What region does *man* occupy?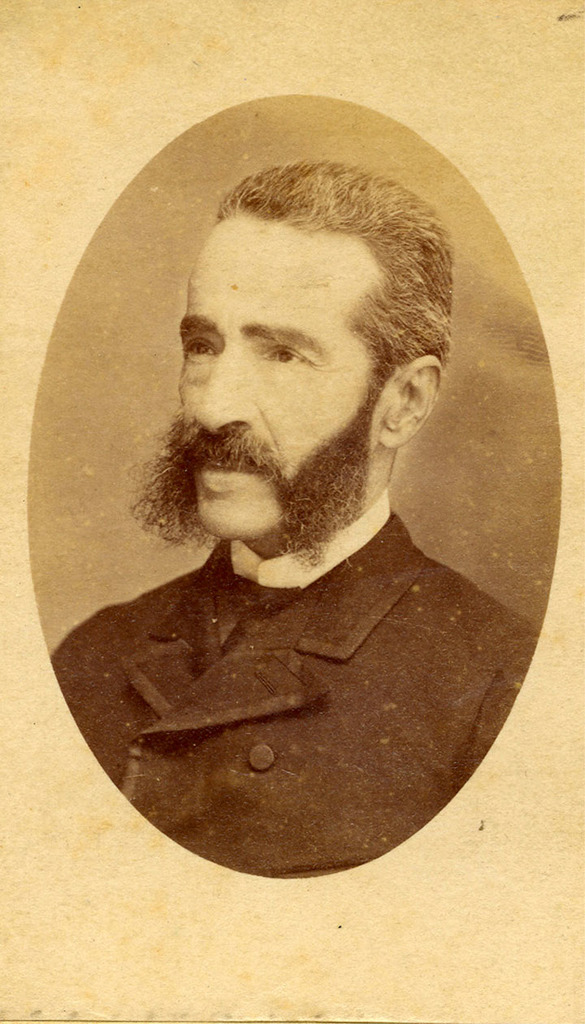
pyautogui.locateOnScreen(63, 130, 550, 834).
